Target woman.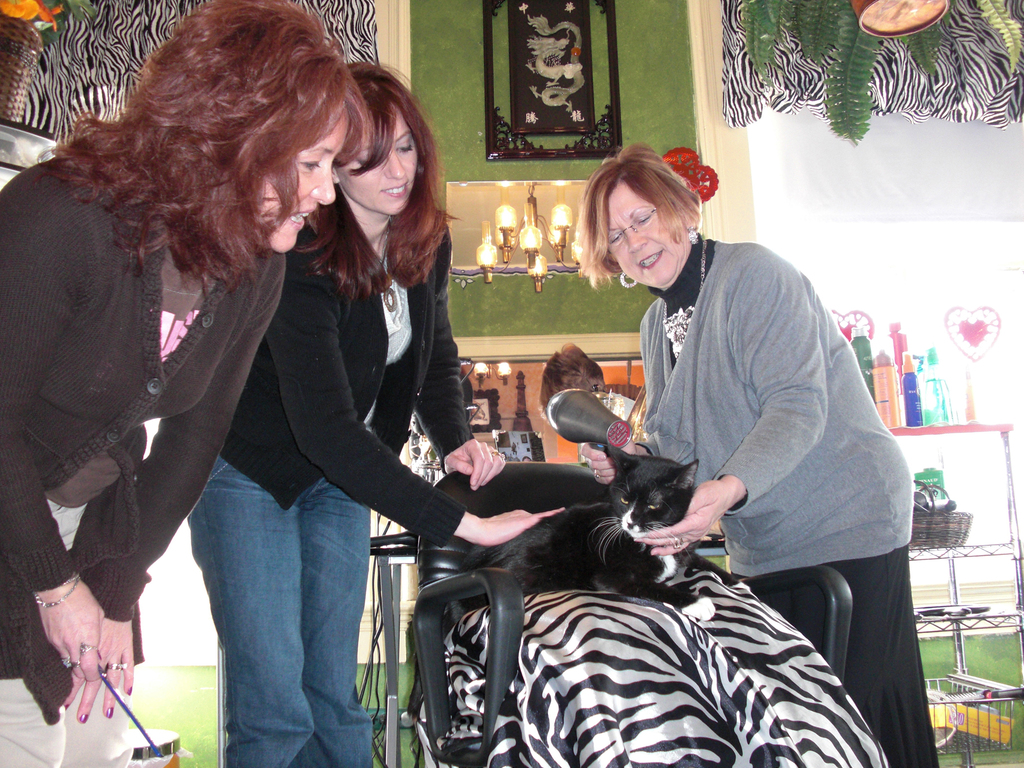
Target region: (left=176, top=56, right=563, bottom=767).
